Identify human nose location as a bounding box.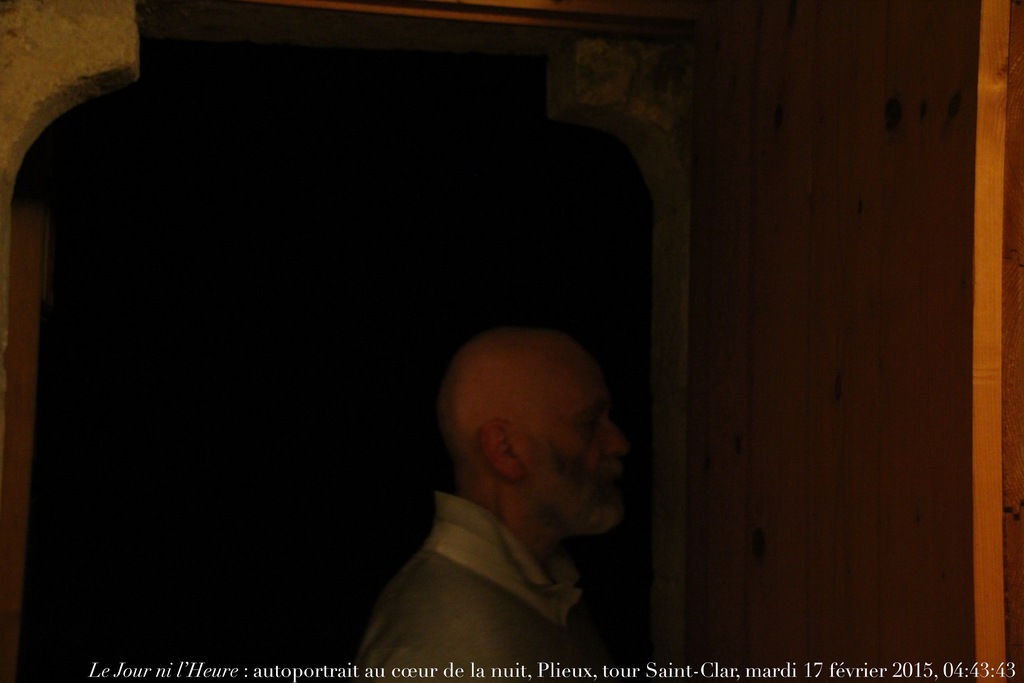
607,415,632,458.
